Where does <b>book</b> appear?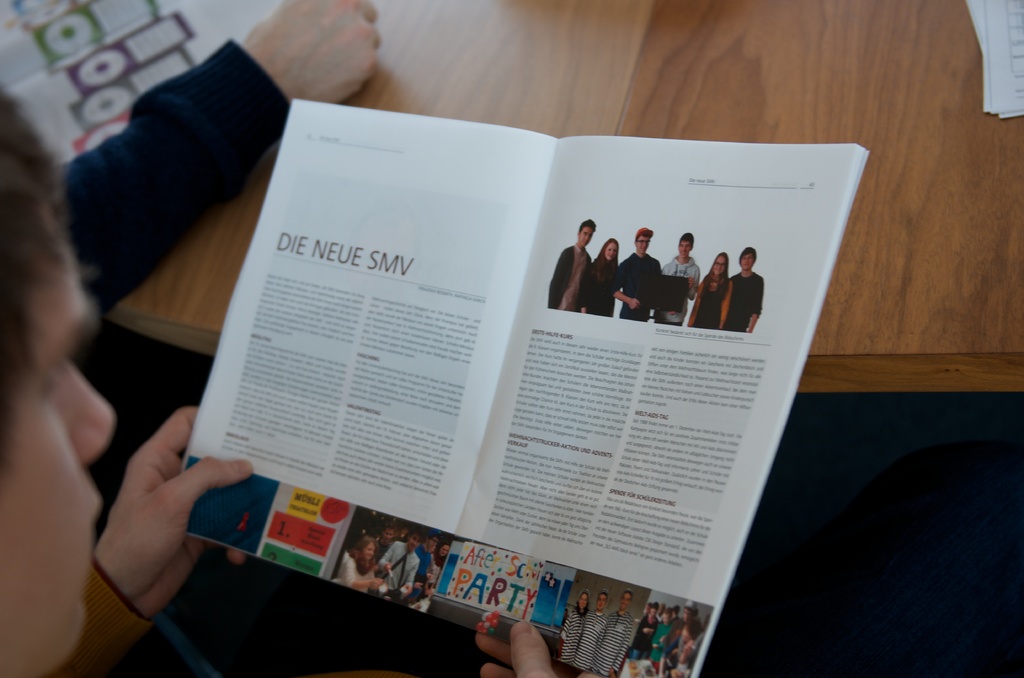
Appears at crop(0, 0, 282, 174).
